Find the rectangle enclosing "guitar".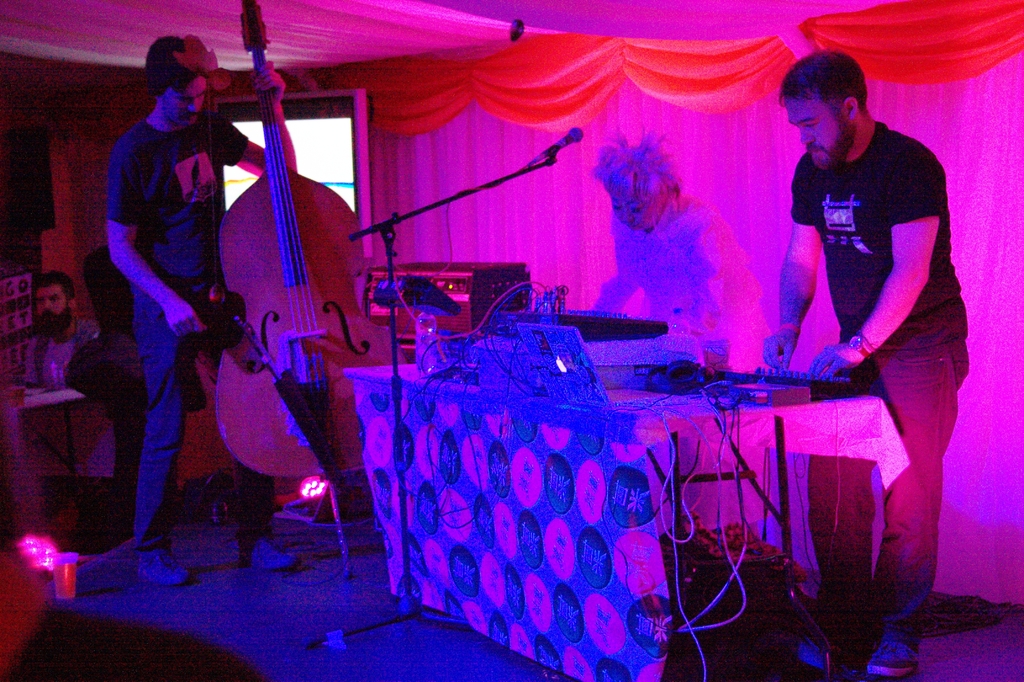
(145, 106, 498, 542).
